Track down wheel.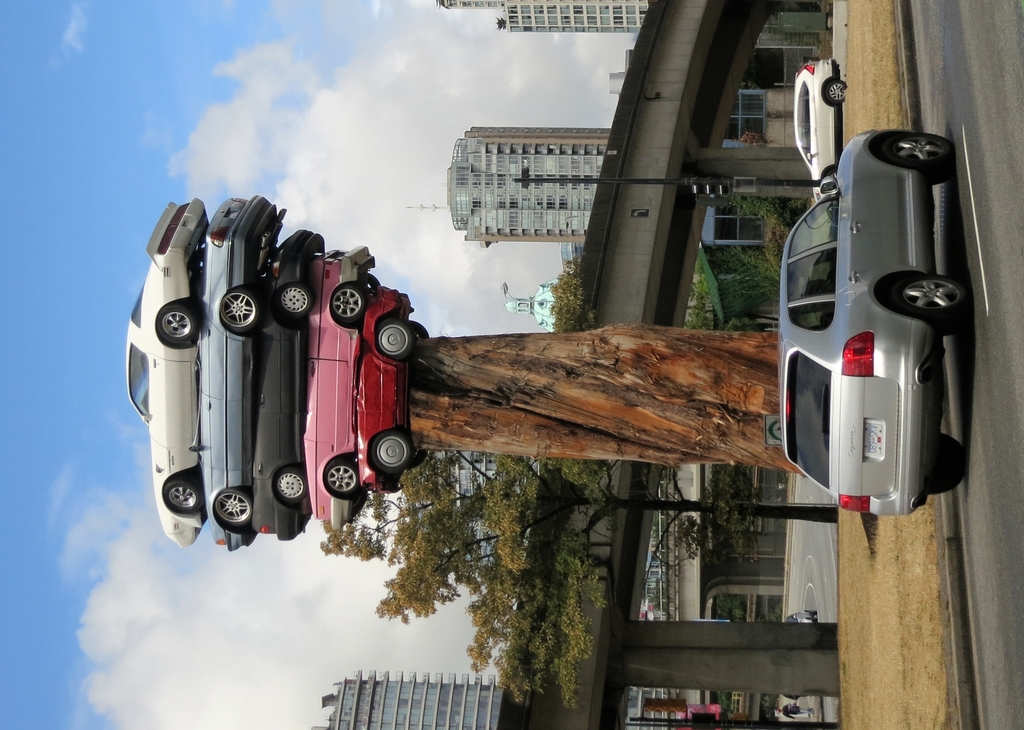
Tracked to 164/478/206/514.
